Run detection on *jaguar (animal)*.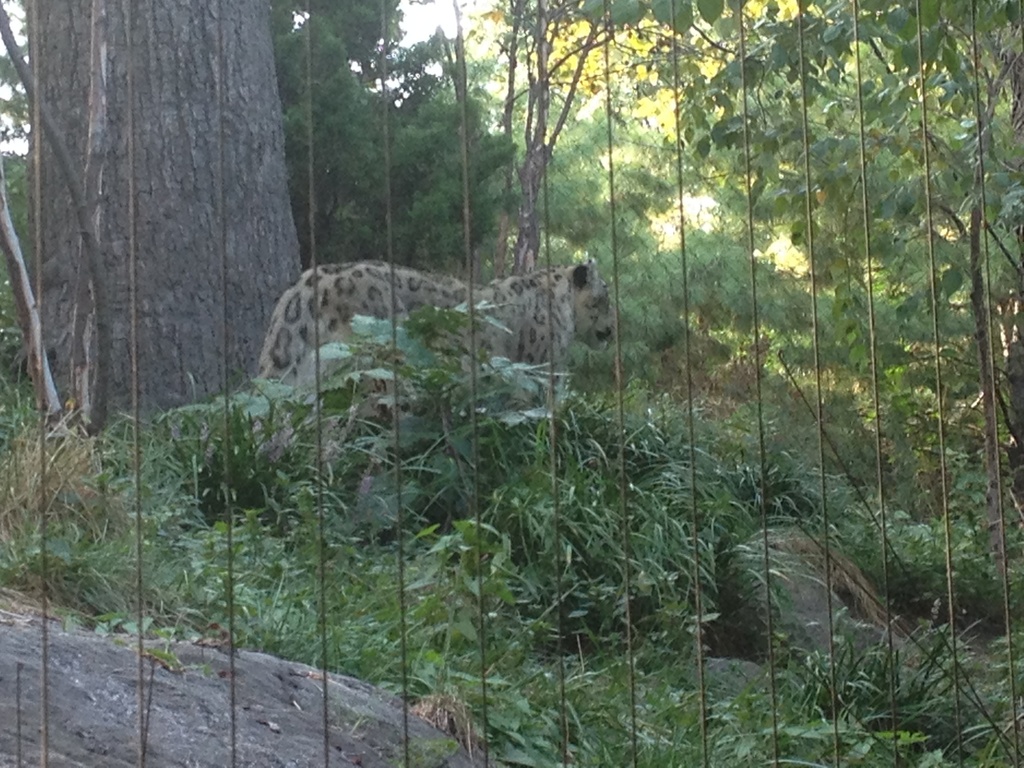
Result: <box>252,254,620,472</box>.
